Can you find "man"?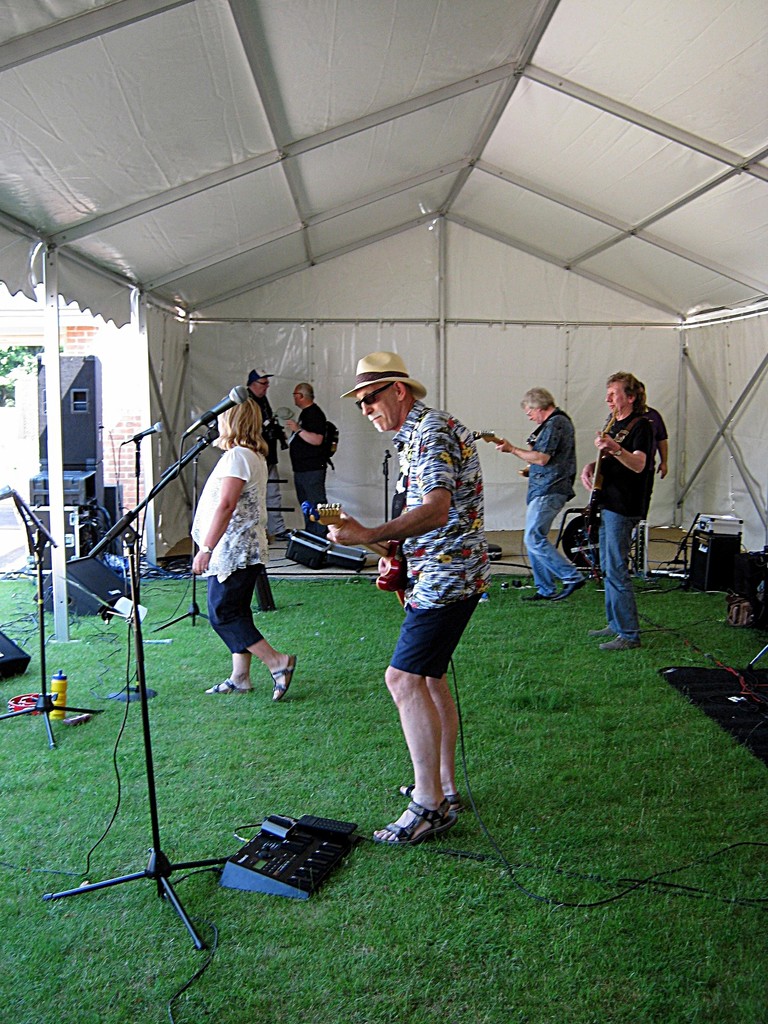
Yes, bounding box: rect(579, 372, 658, 649).
